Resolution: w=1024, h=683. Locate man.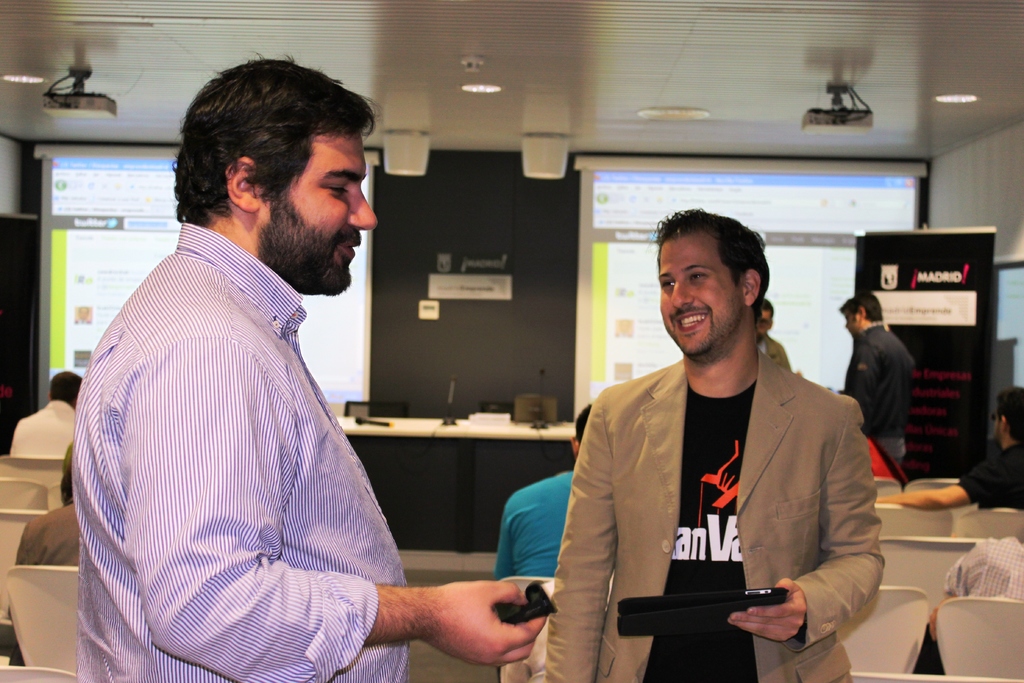
<bbox>840, 288, 911, 463</bbox>.
